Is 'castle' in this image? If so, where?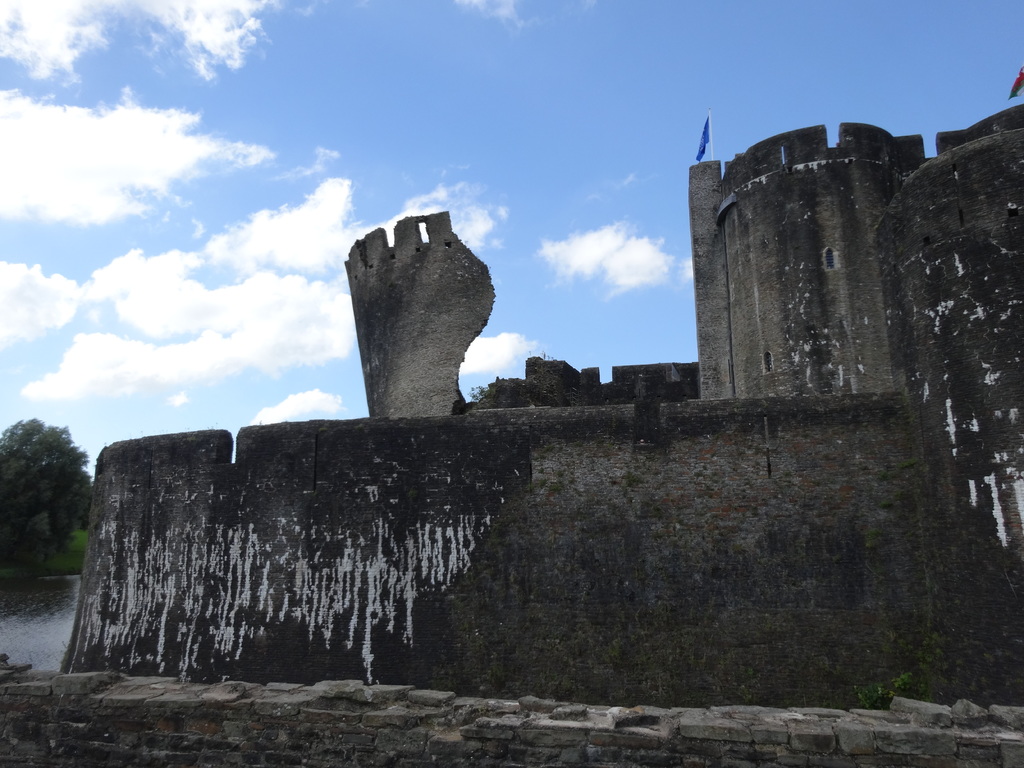
Yes, at {"left": 58, "top": 64, "right": 1023, "bottom": 719}.
